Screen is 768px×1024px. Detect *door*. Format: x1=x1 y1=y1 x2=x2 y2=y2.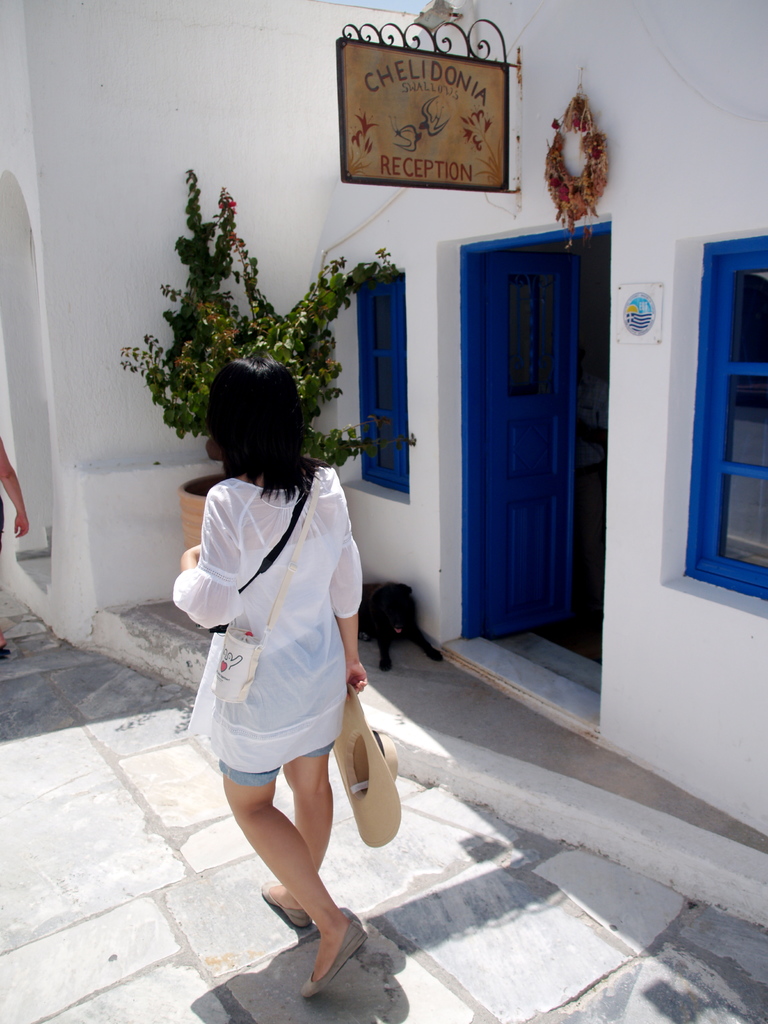
x1=475 y1=255 x2=620 y2=665.
